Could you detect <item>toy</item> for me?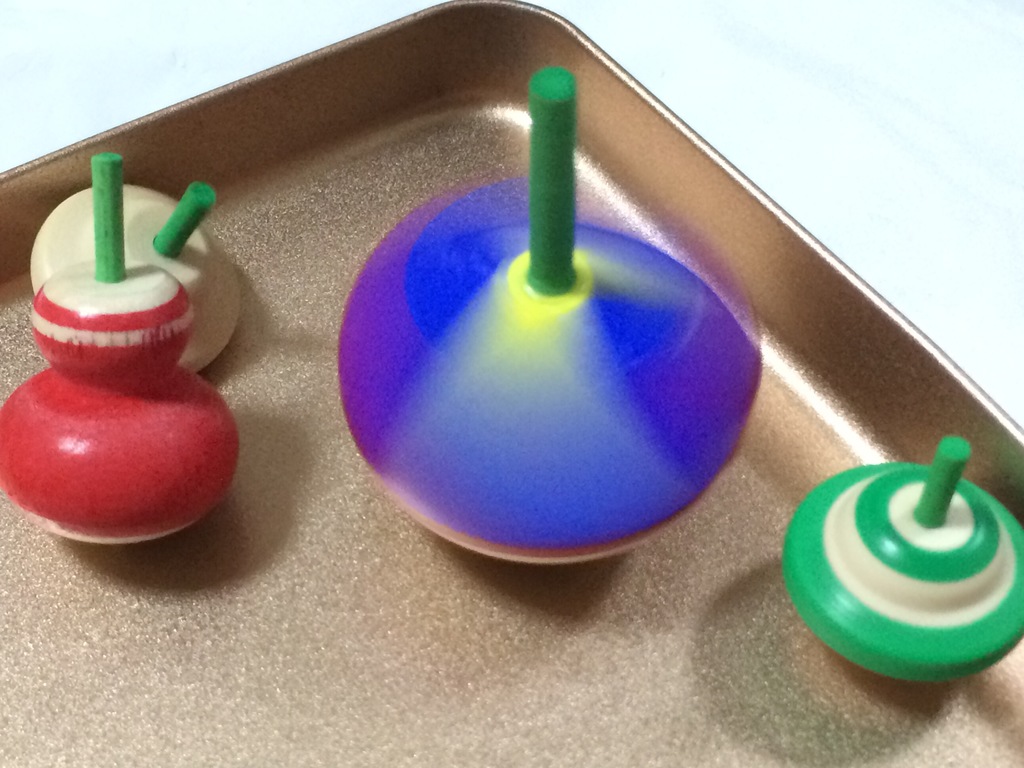
Detection result: 33,179,243,374.
